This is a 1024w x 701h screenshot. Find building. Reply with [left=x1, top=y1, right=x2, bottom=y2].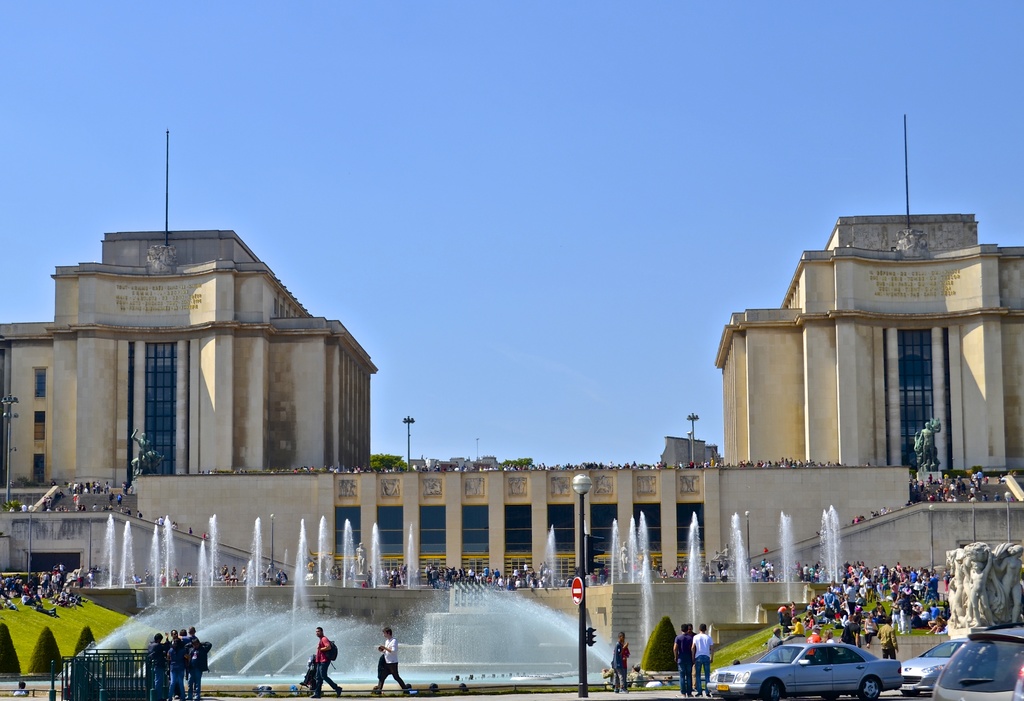
[left=708, top=209, right=1023, bottom=492].
